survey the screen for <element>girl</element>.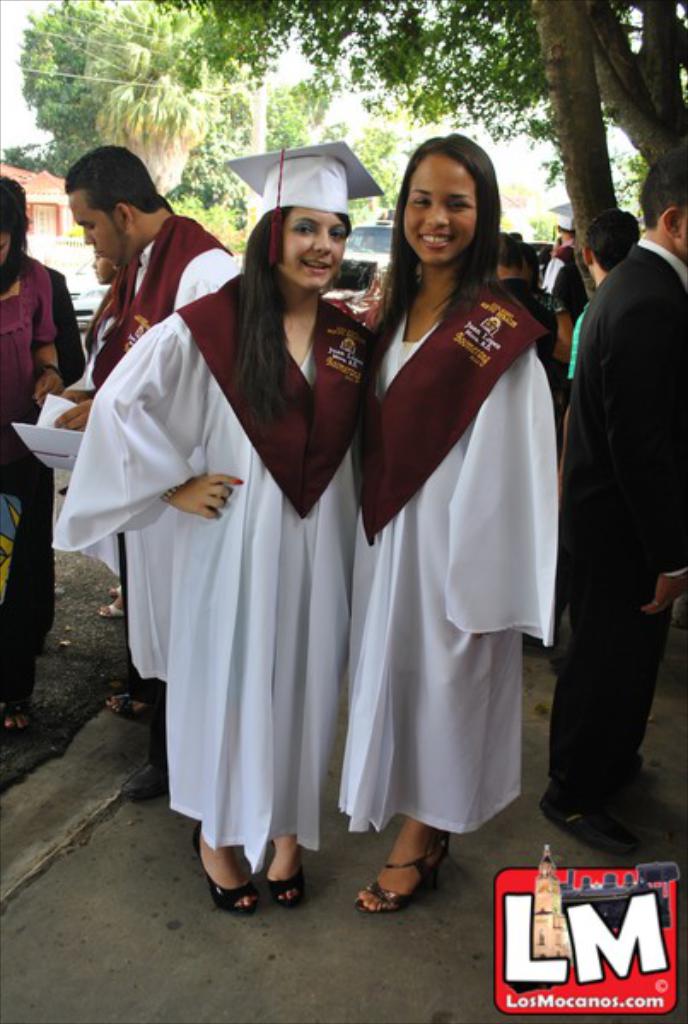
Survey found: (x1=336, y1=130, x2=562, y2=913).
